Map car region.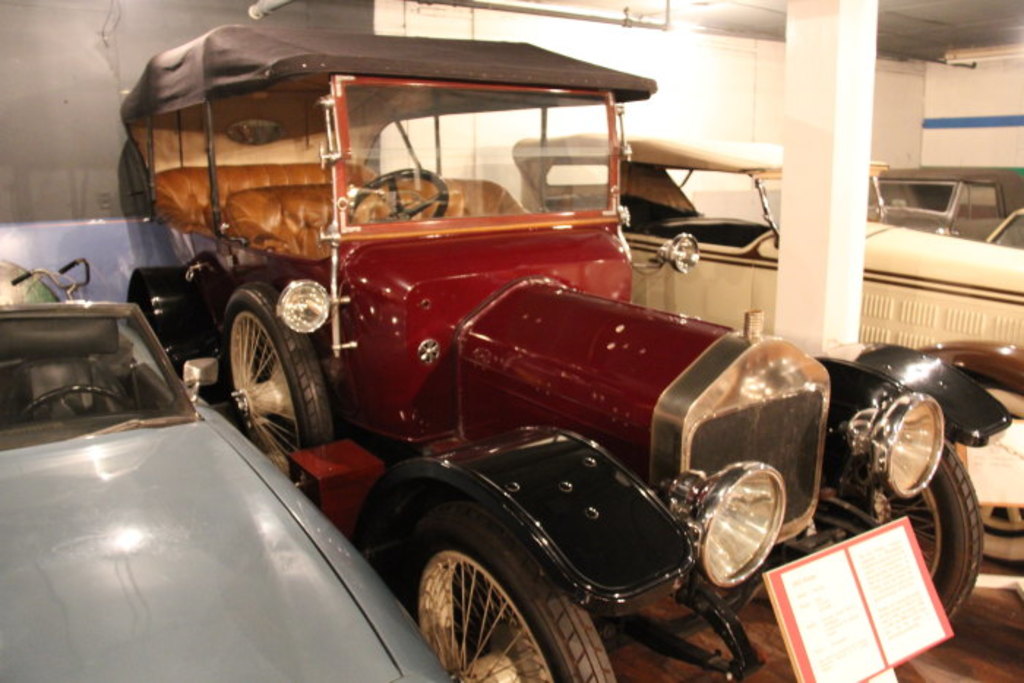
Mapped to [left=513, top=129, right=1023, bottom=620].
